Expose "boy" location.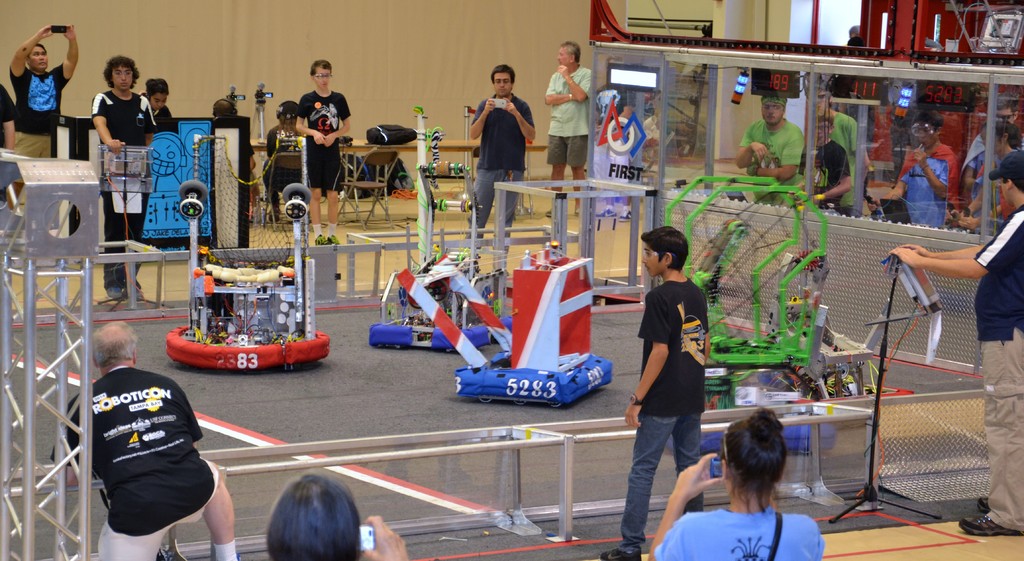
Exposed at l=802, t=112, r=847, b=211.
